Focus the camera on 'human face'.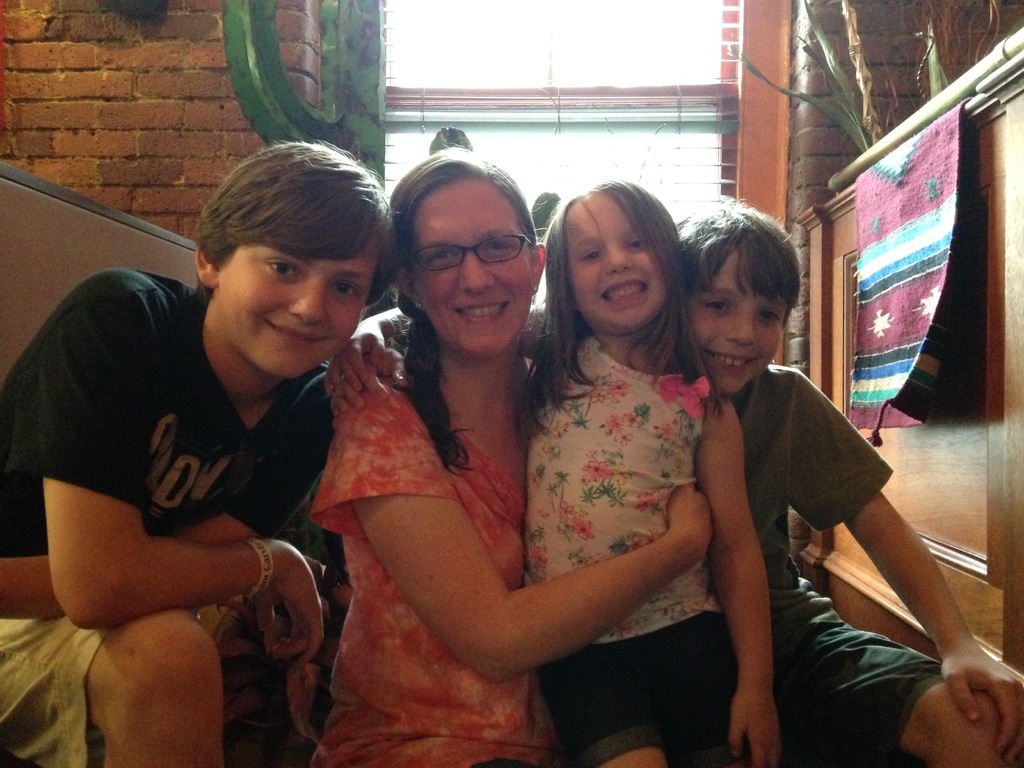
Focus region: detection(222, 213, 374, 376).
